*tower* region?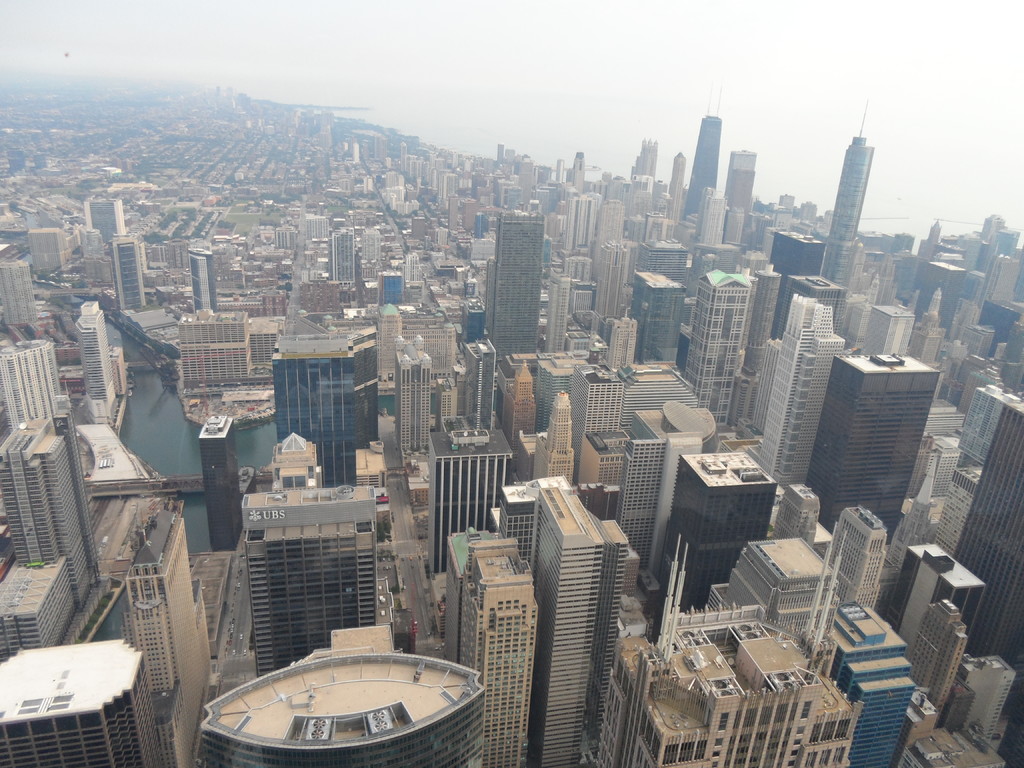
680,271,753,419
